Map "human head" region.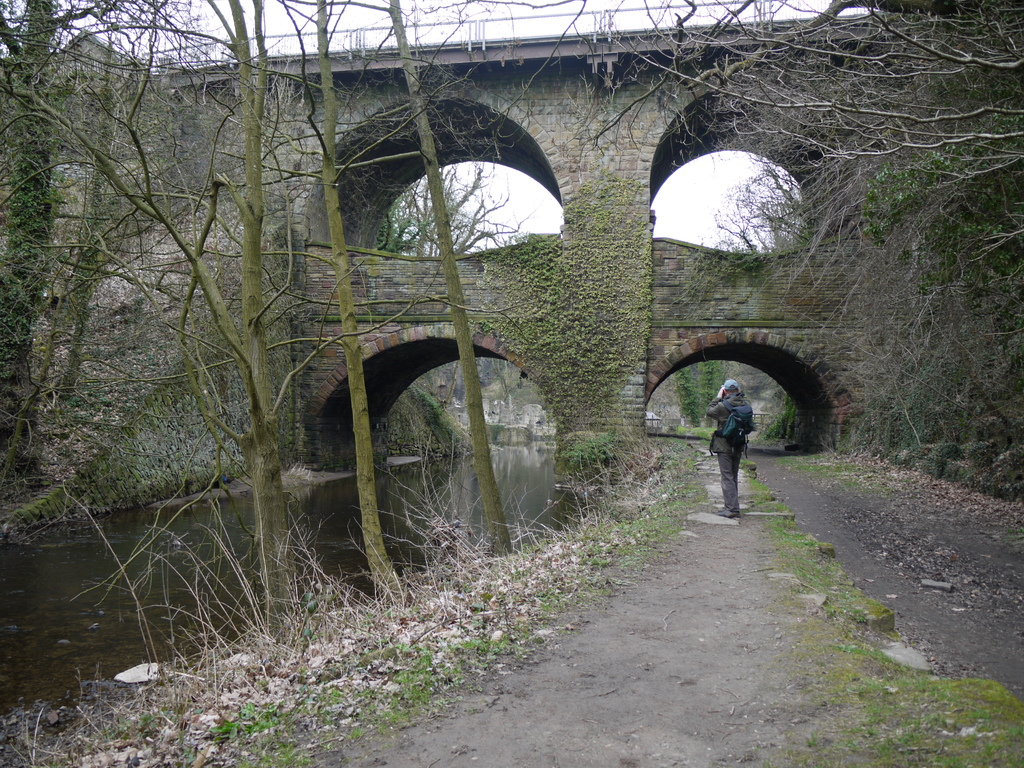
Mapped to (x1=724, y1=376, x2=744, y2=396).
